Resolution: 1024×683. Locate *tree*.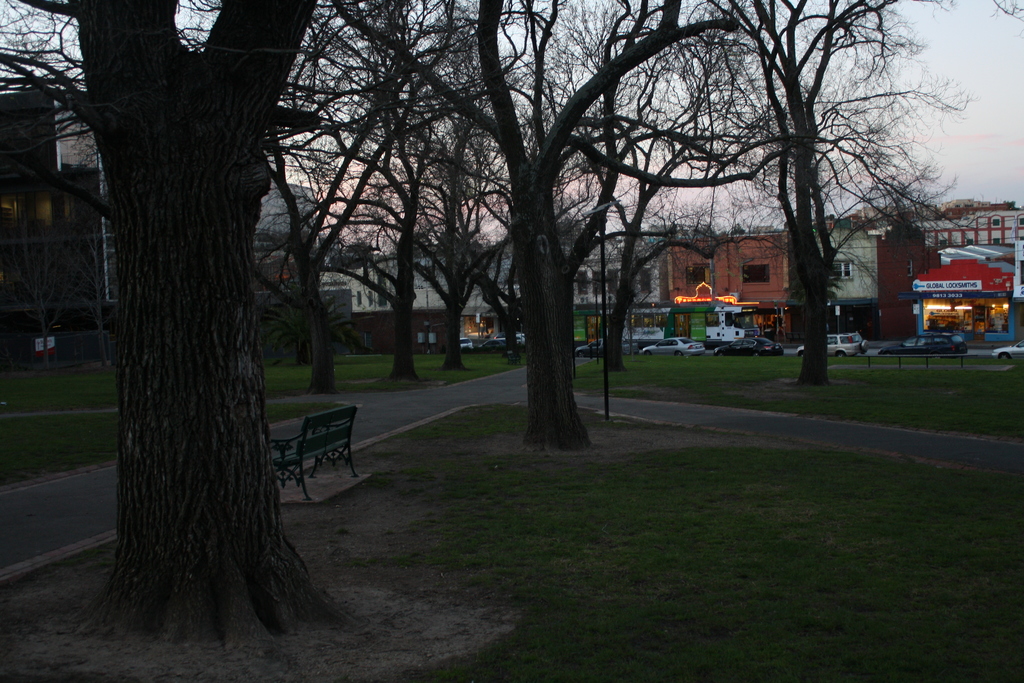
left=0, top=0, right=327, bottom=658.
